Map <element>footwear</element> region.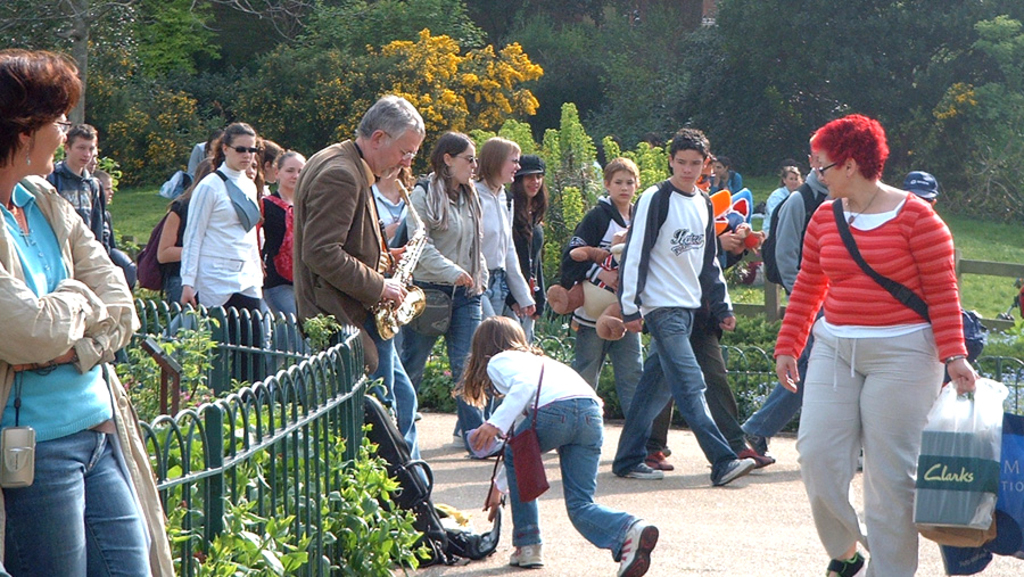
Mapped to <region>709, 454, 754, 485</region>.
